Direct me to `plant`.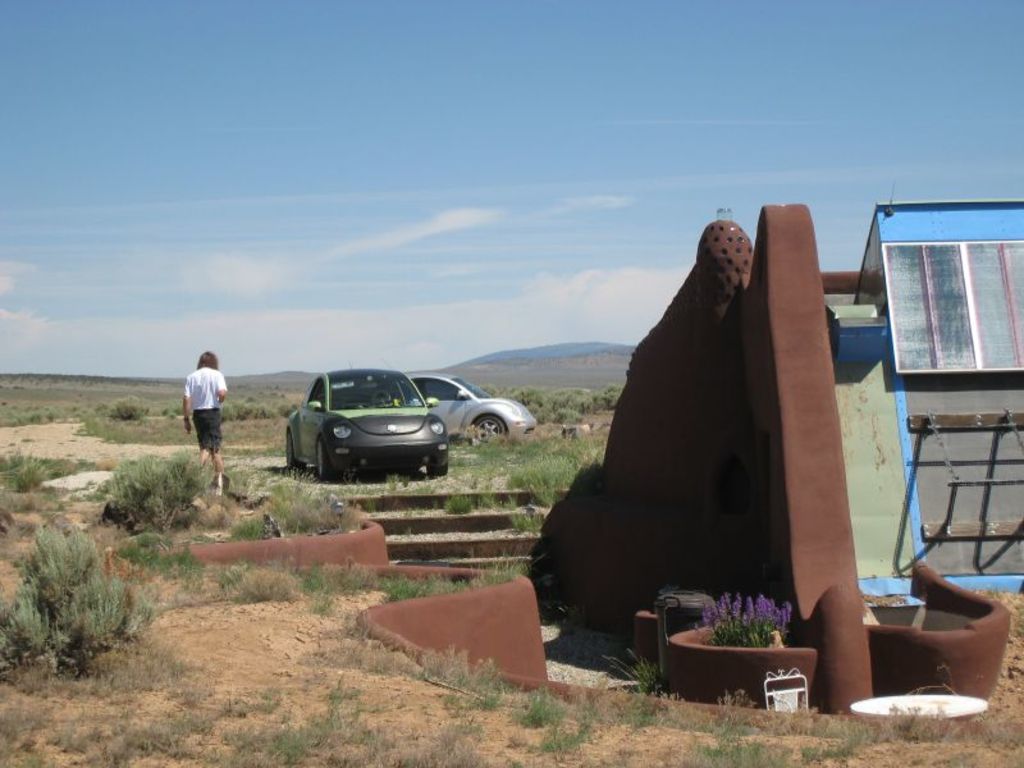
Direction: [x1=168, y1=543, x2=207, y2=591].
